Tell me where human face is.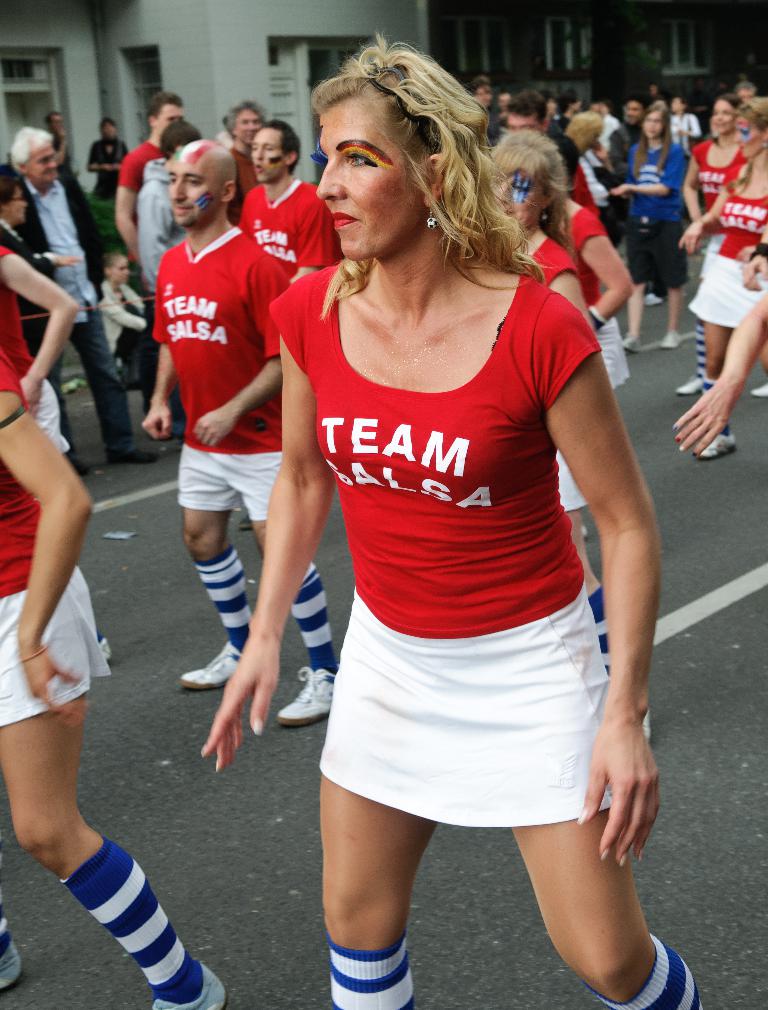
human face is at [x1=318, y1=97, x2=425, y2=258].
